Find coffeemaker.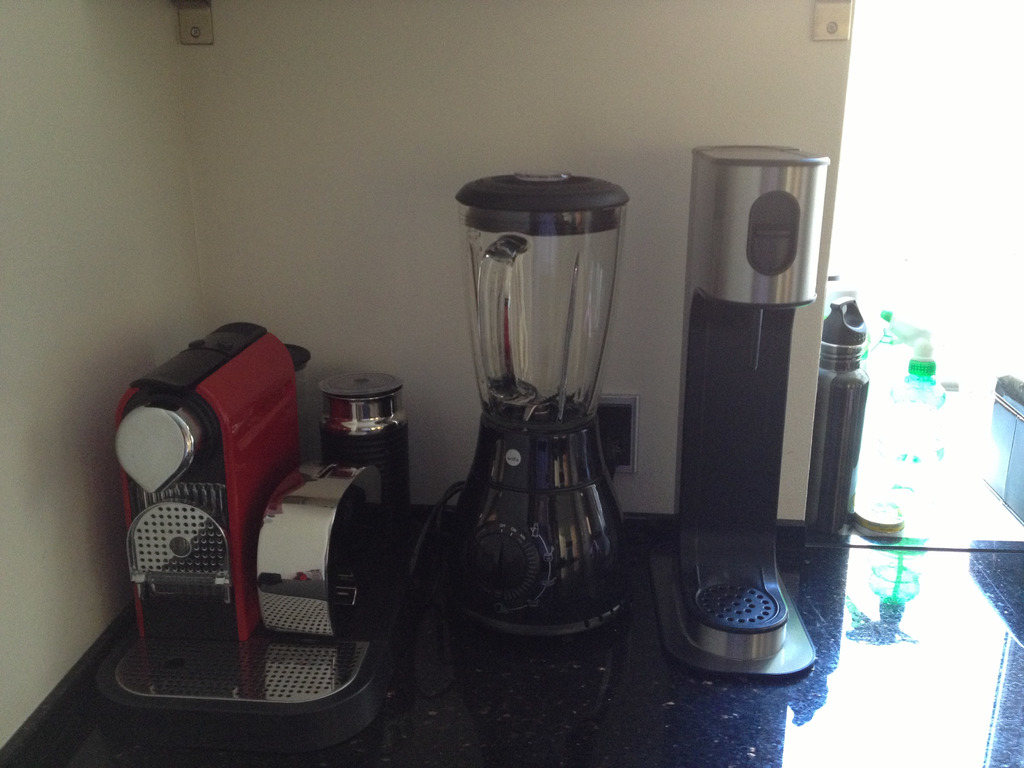
643, 145, 829, 688.
